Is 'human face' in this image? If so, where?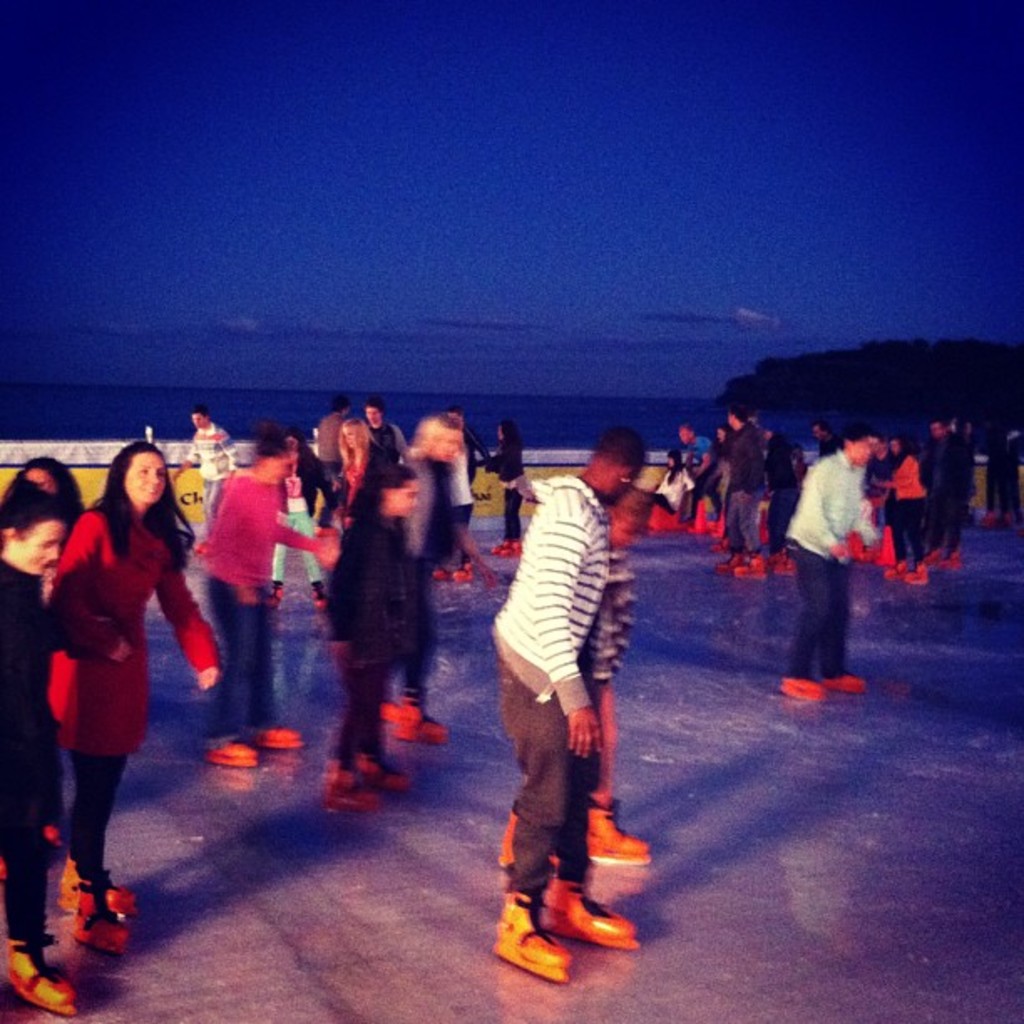
Yes, at crop(393, 477, 418, 519).
